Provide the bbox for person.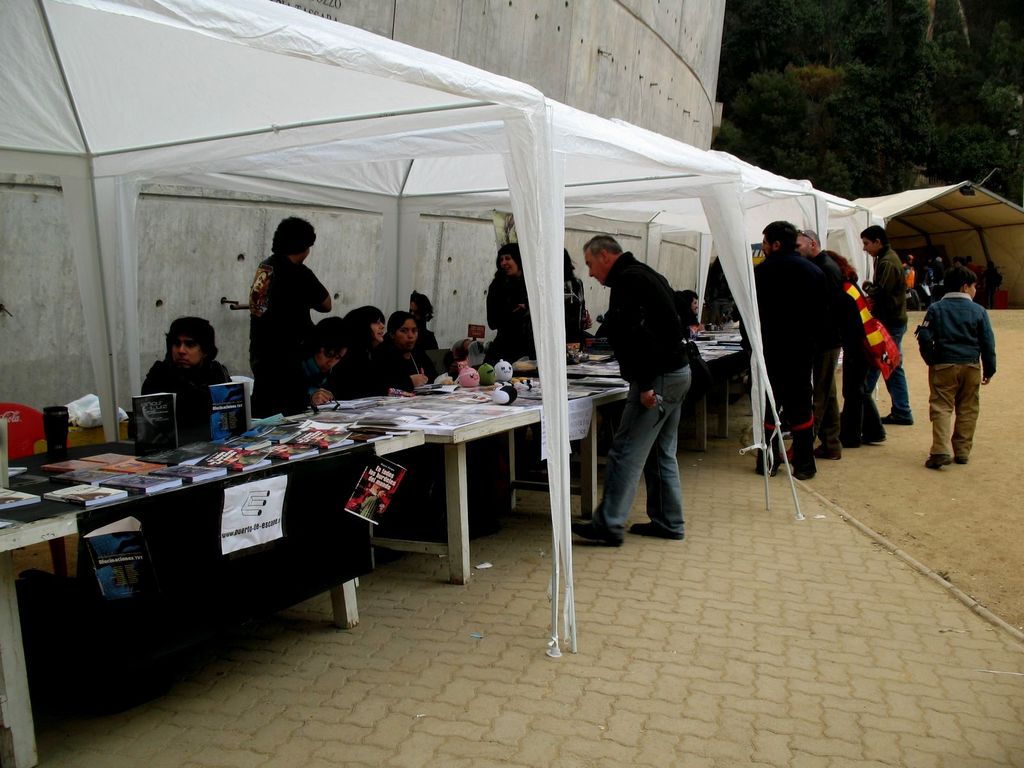
140/313/230/448.
